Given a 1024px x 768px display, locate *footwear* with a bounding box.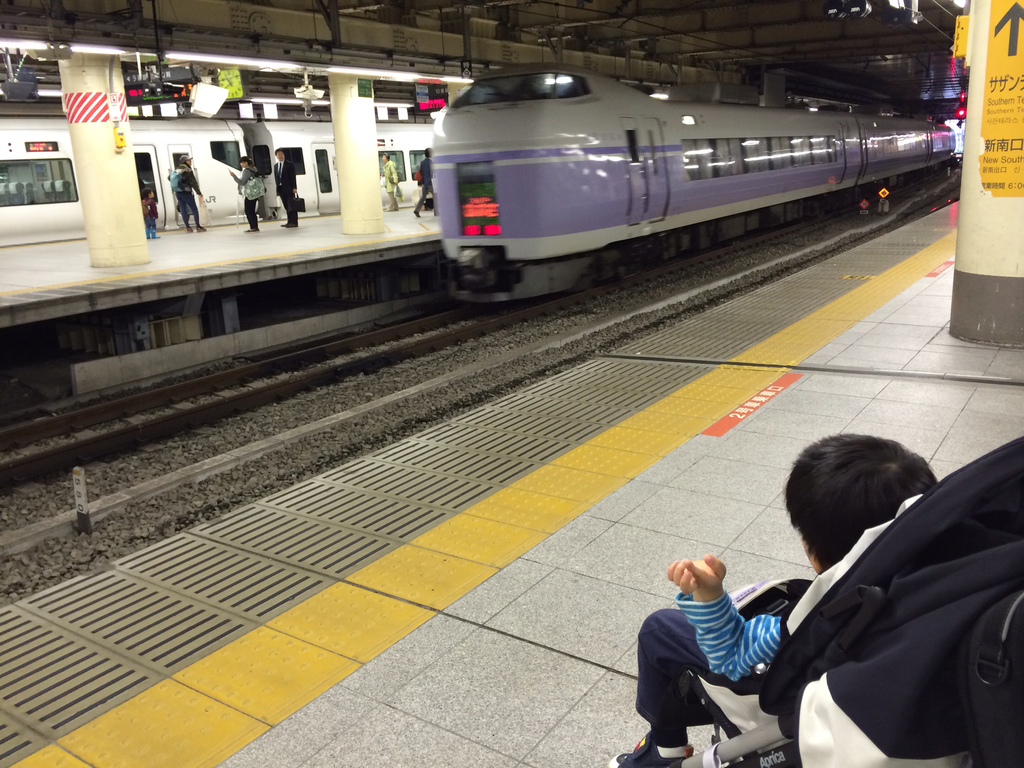
Located: detection(609, 733, 691, 763).
